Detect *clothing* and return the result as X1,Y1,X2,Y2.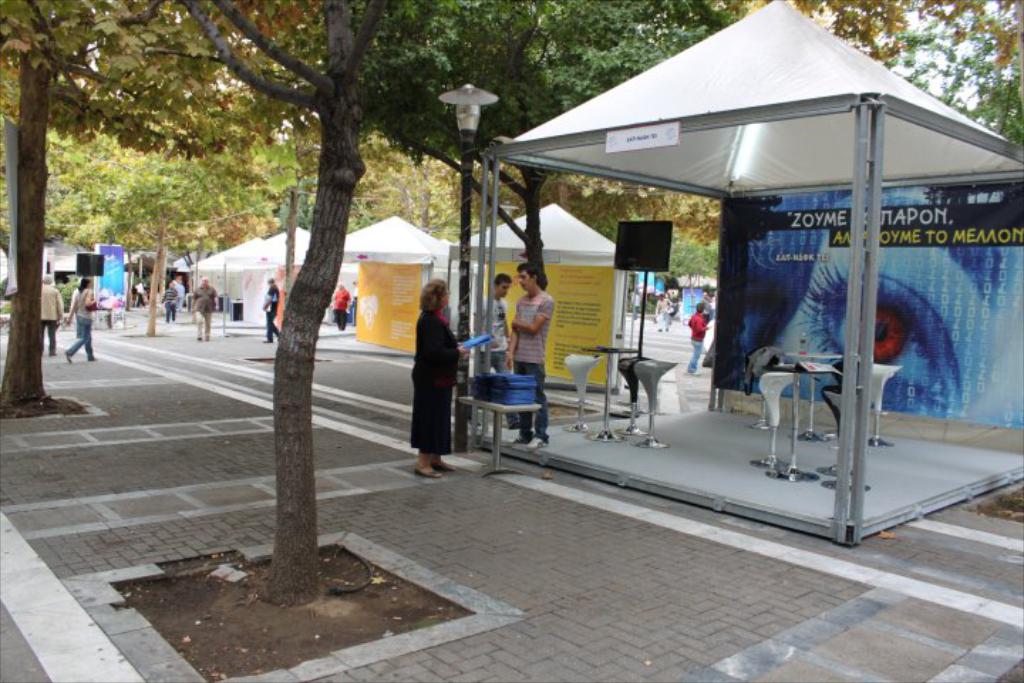
330,287,348,323.
